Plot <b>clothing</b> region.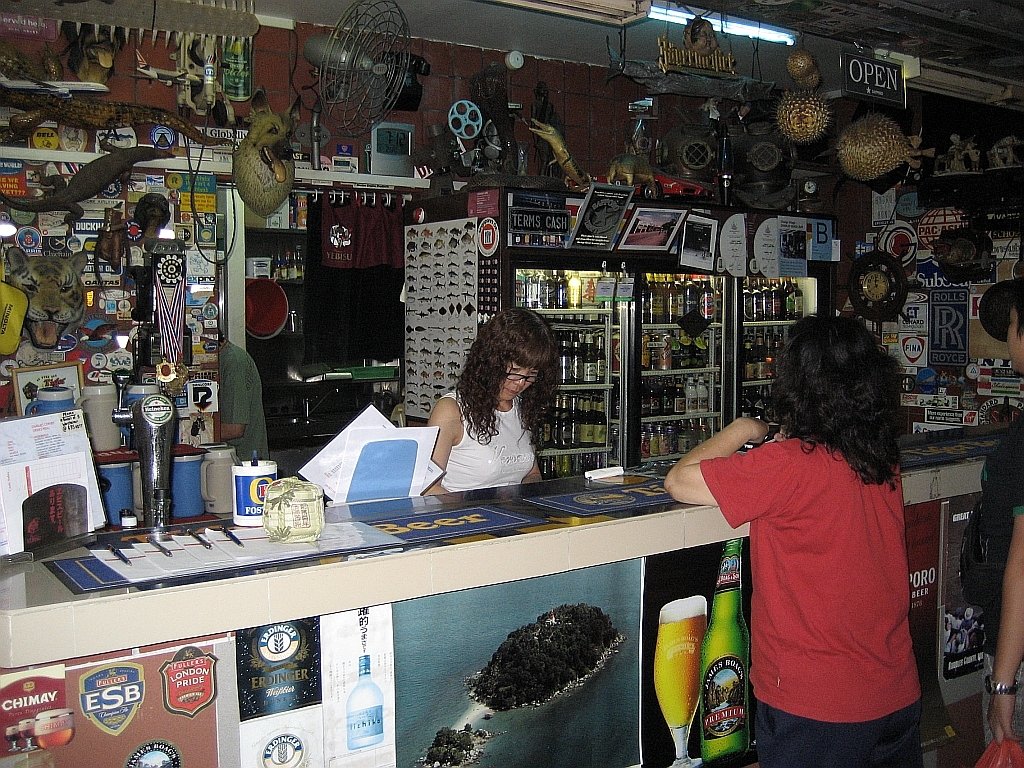
Plotted at (959, 411, 1023, 767).
